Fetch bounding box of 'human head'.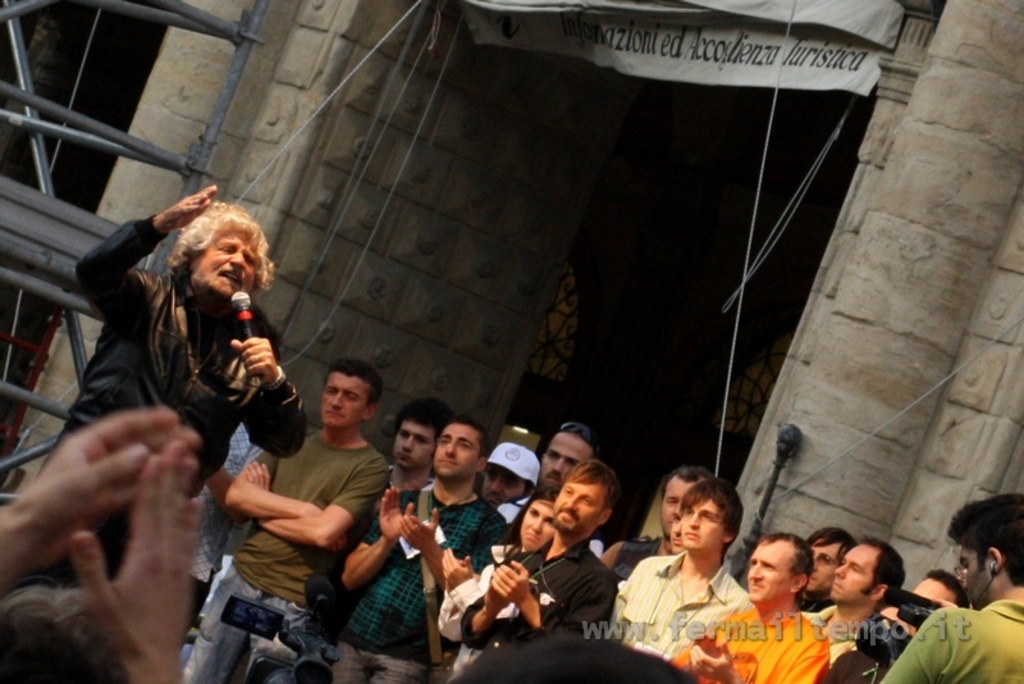
Bbox: bbox(832, 533, 908, 607).
